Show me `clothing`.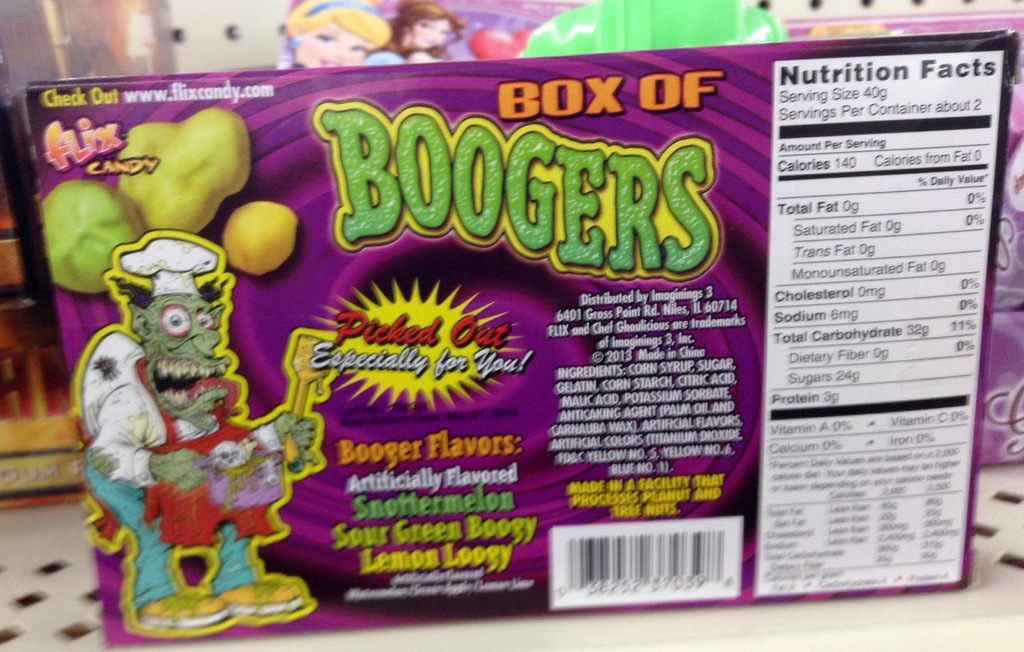
`clothing` is here: [left=61, top=222, right=278, bottom=632].
